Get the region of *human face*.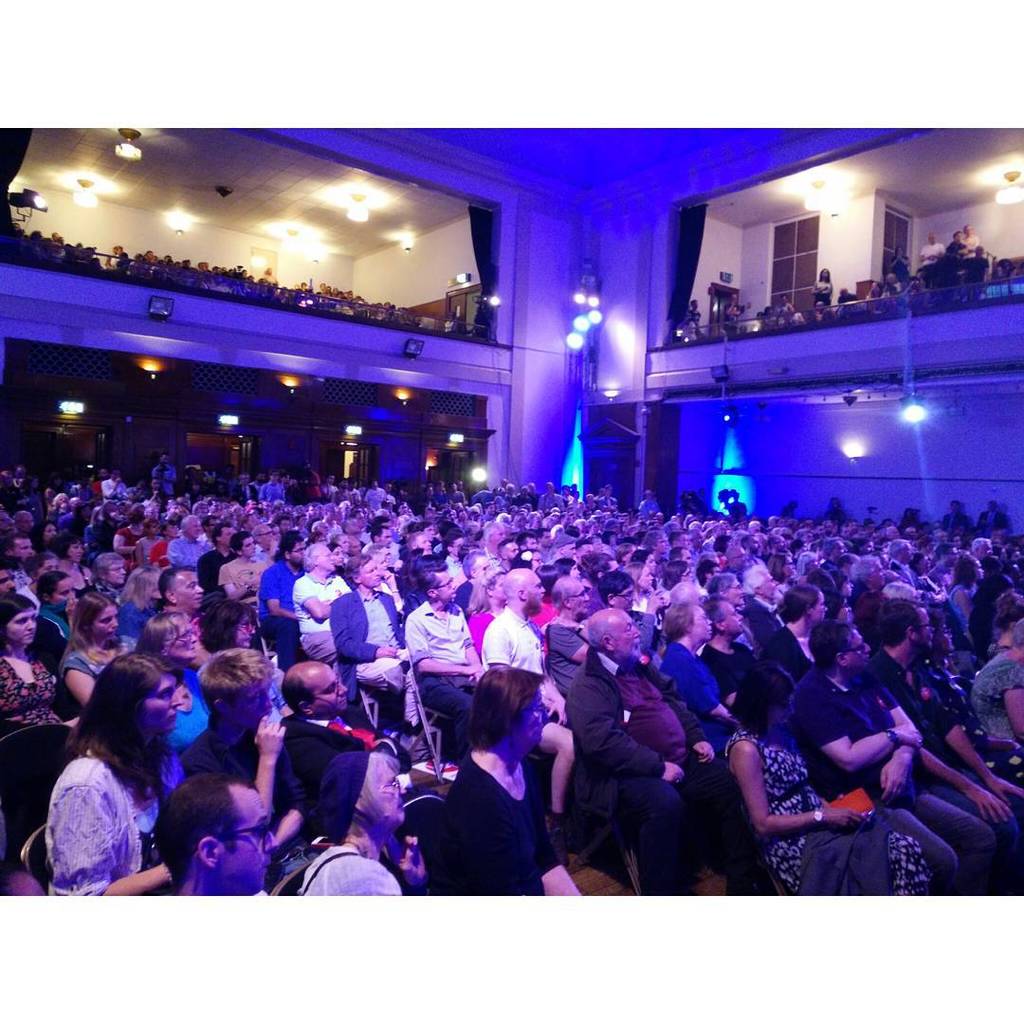
box(217, 787, 283, 893).
